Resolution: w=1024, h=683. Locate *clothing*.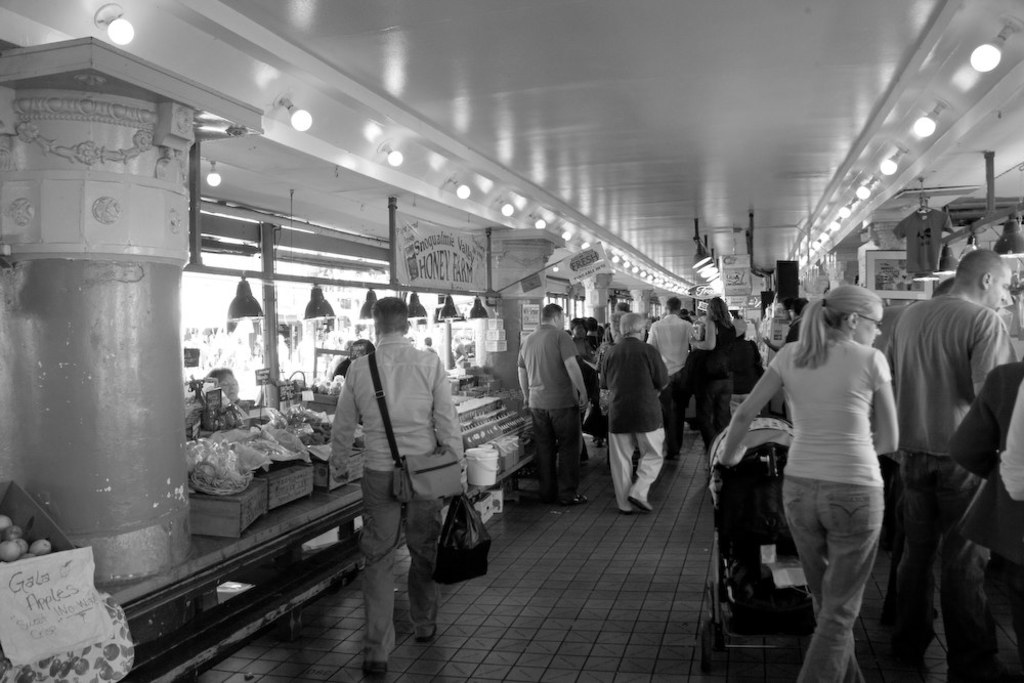
detection(328, 334, 461, 660).
